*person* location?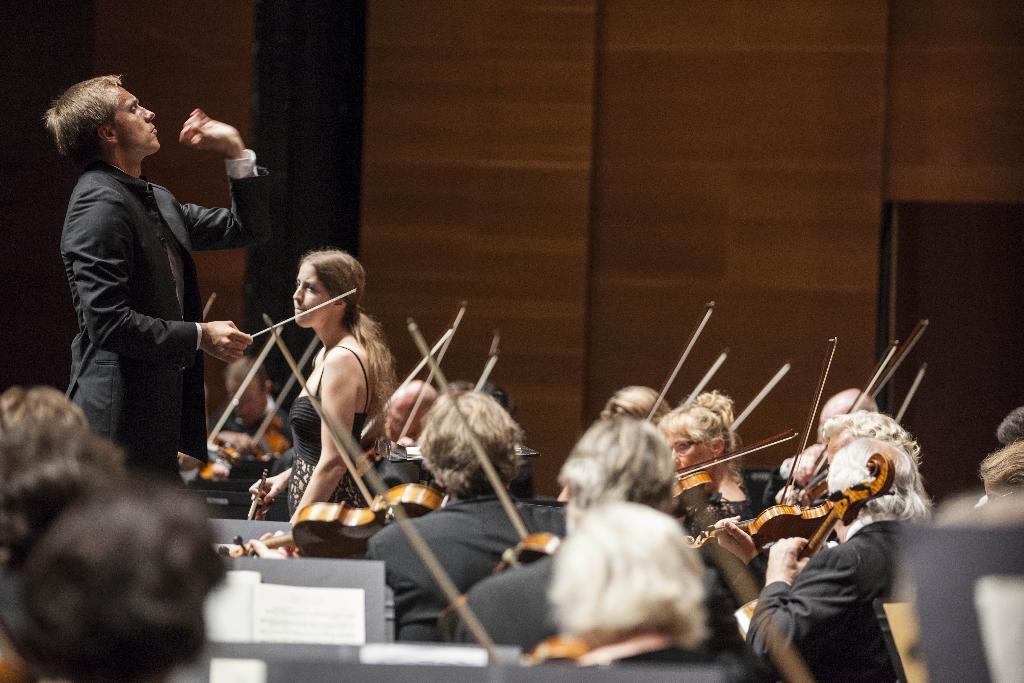
Rect(822, 410, 930, 475)
